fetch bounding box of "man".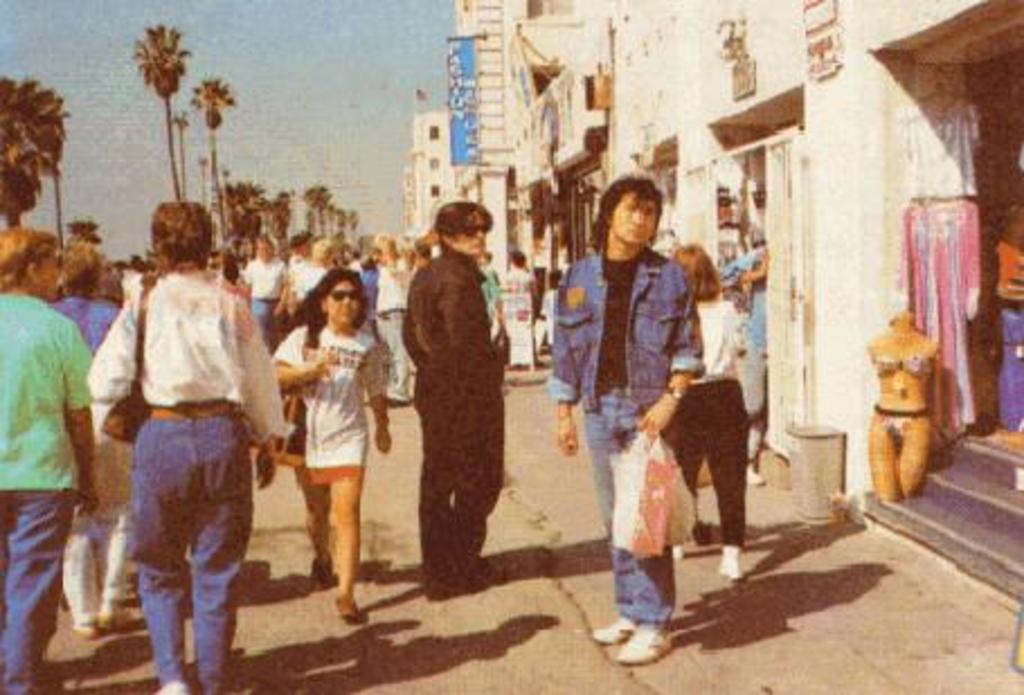
Bbox: bbox=[243, 229, 290, 346].
